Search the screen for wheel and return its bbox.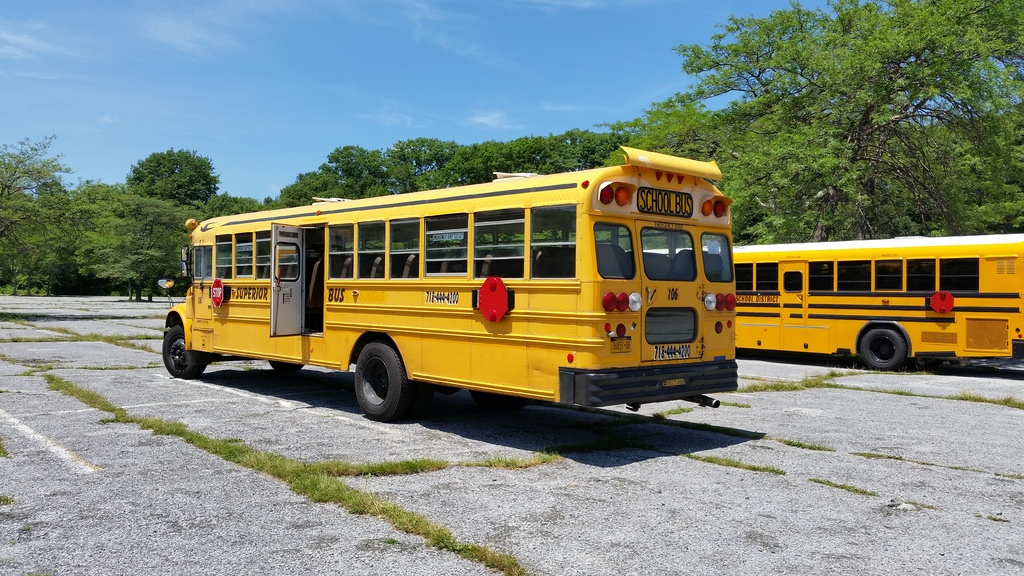
Found: 164,326,203,382.
